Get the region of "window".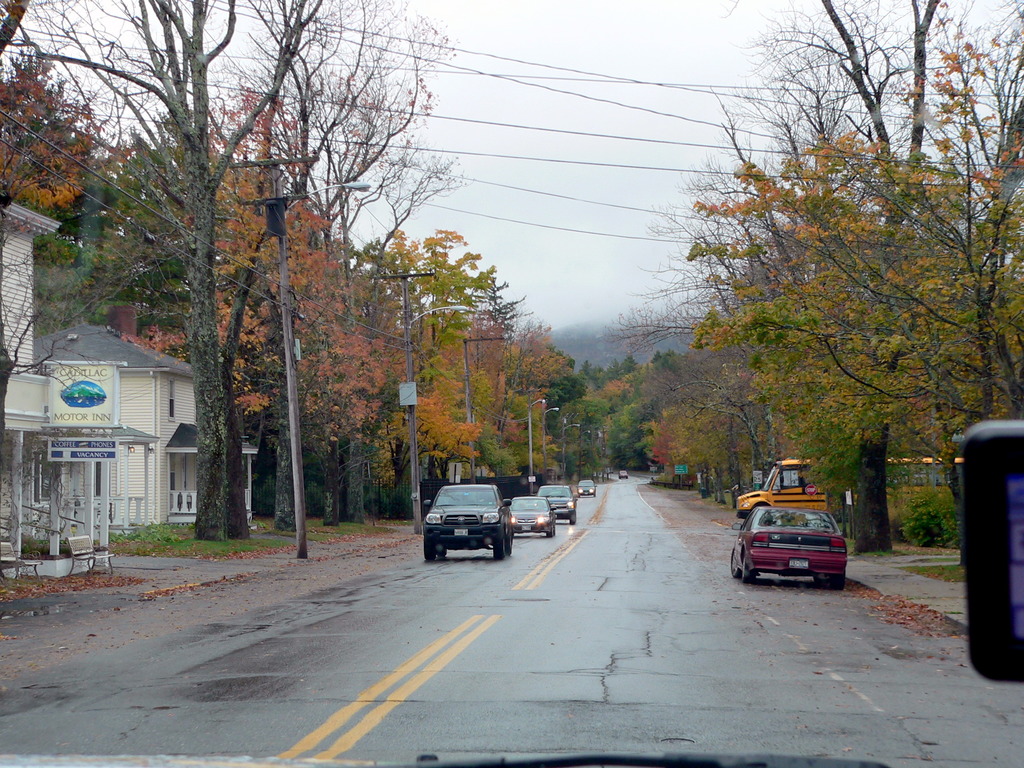
bbox=(769, 468, 804, 492).
